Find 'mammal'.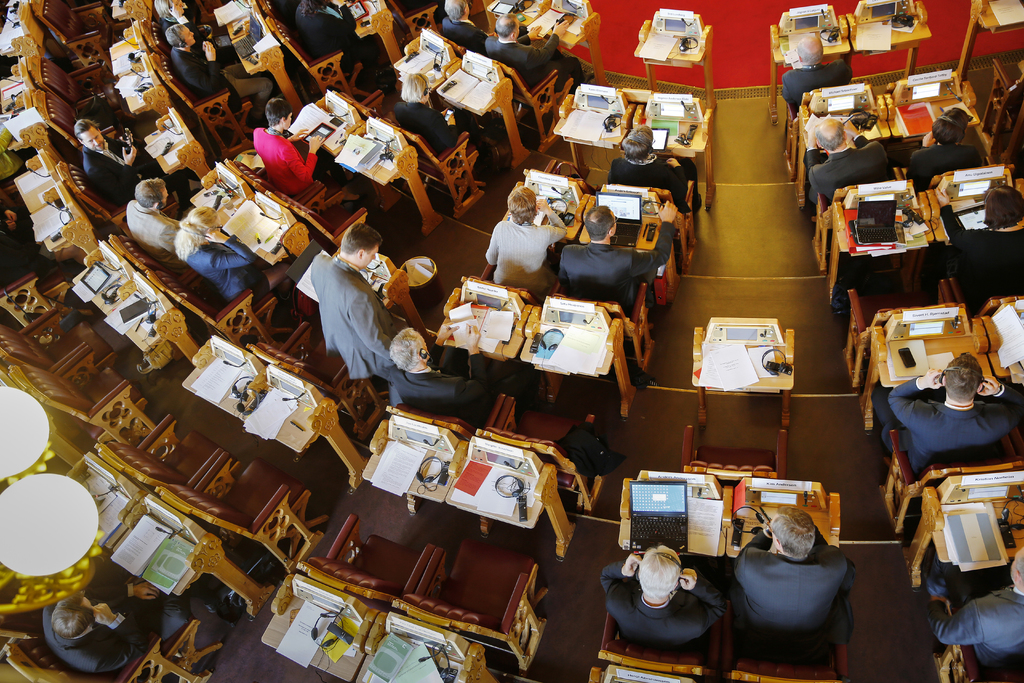
(left=310, top=220, right=396, bottom=402).
